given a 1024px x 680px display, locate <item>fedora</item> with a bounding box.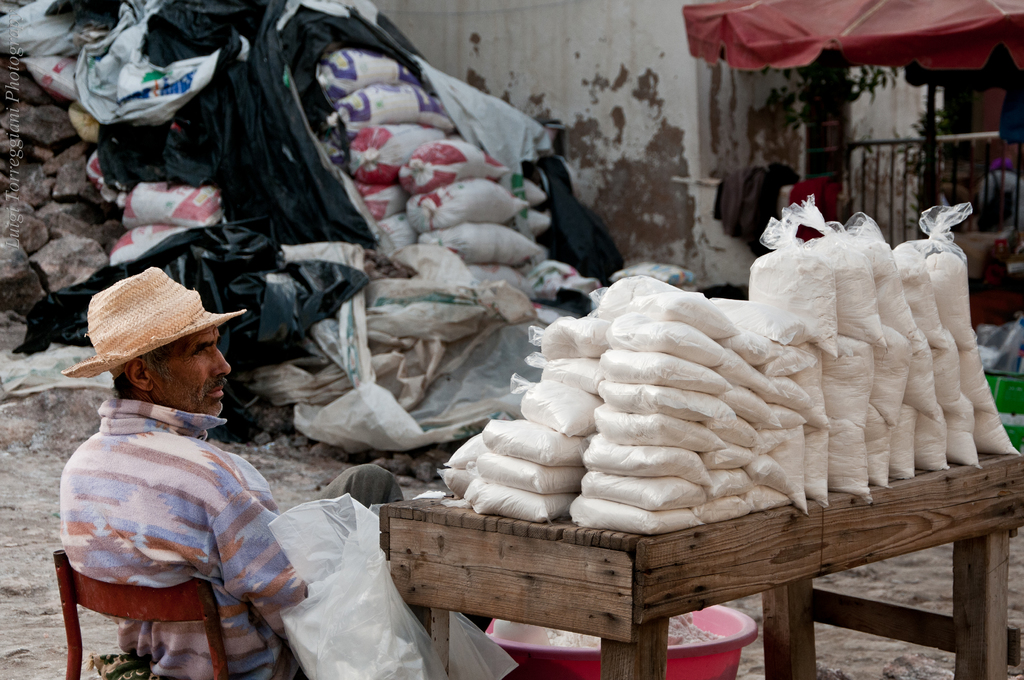
Located: (68, 262, 239, 376).
